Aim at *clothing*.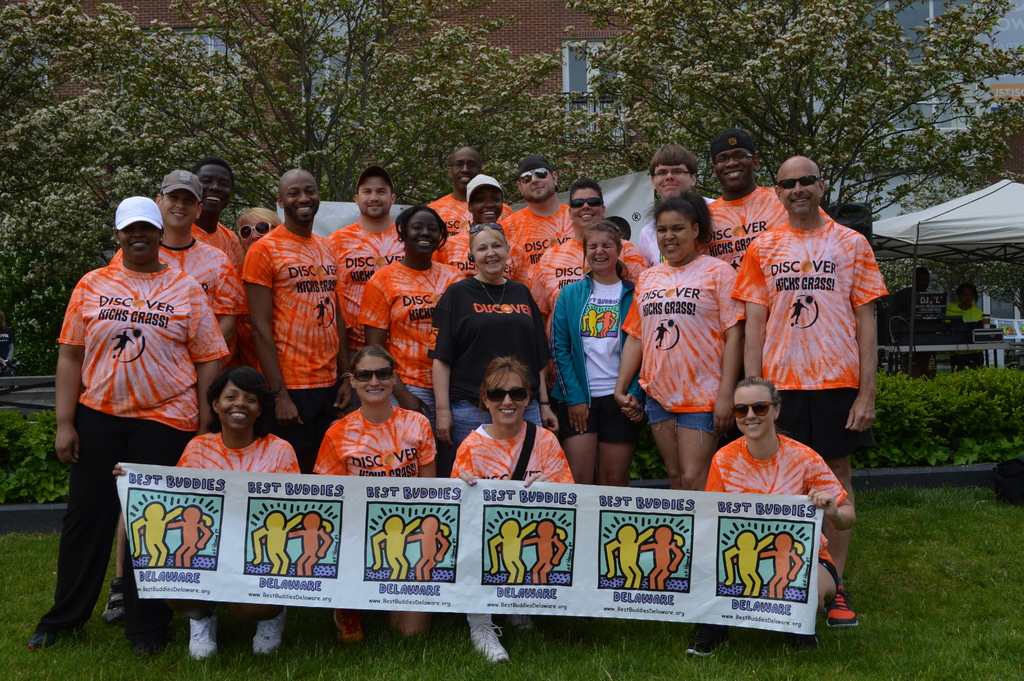
Aimed at x1=243 y1=222 x2=340 y2=476.
